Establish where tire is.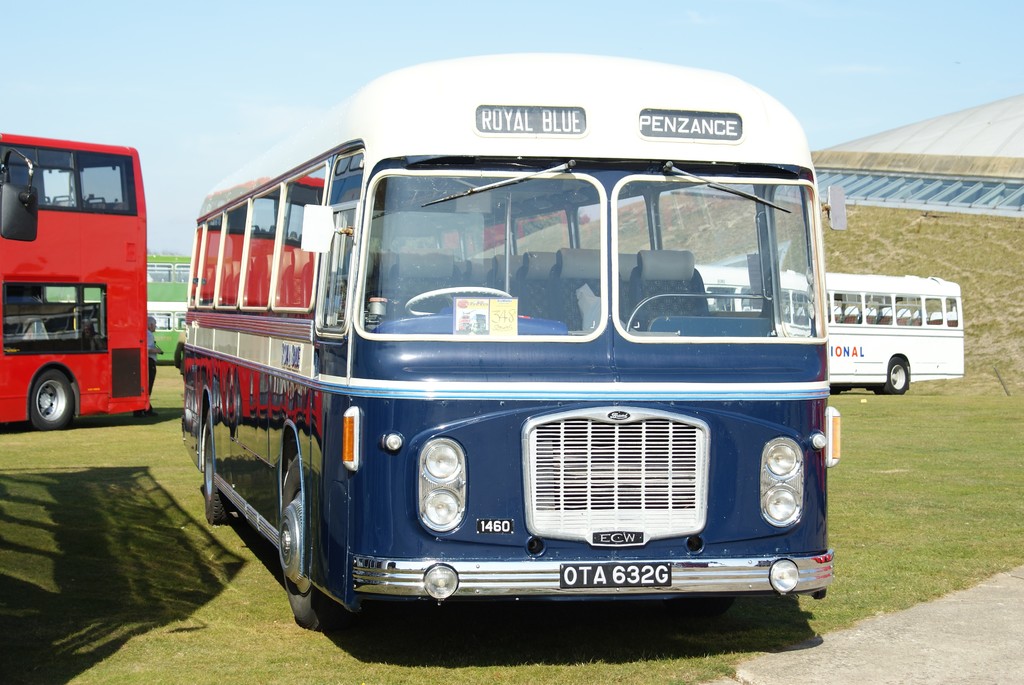
Established at 874, 358, 908, 395.
